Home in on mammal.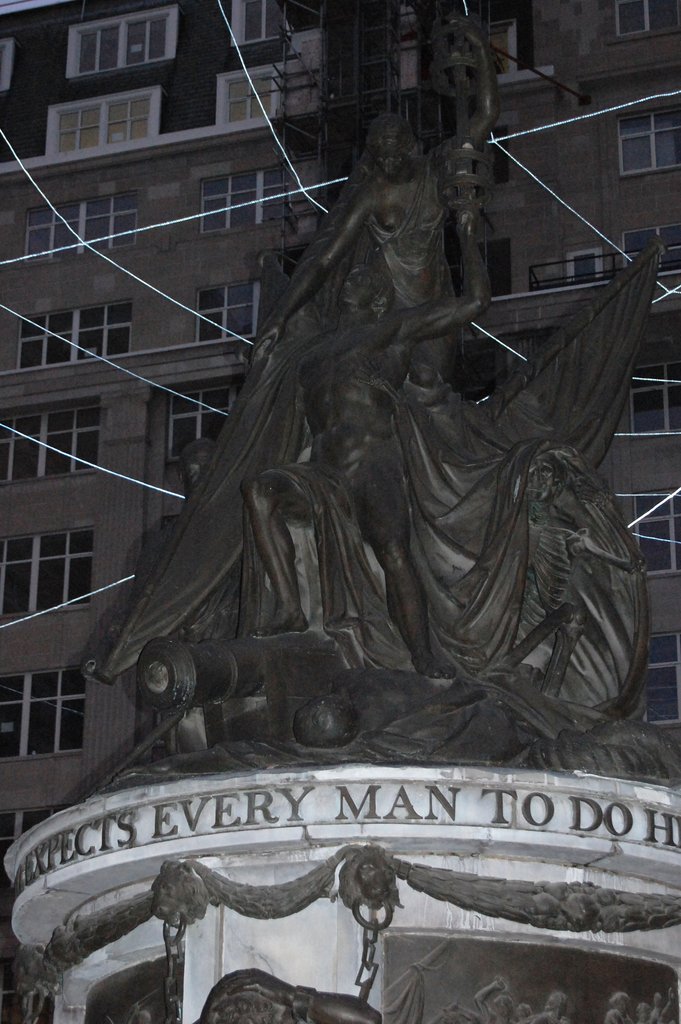
Homed in at (85,431,216,748).
